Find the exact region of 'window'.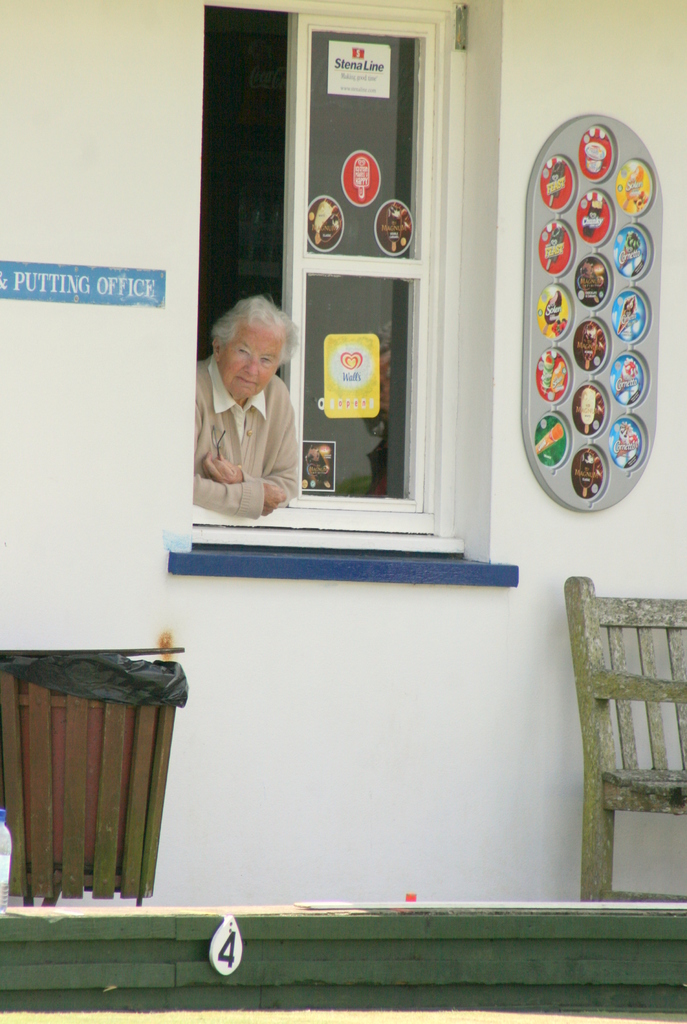
Exact region: 187,0,474,554.
